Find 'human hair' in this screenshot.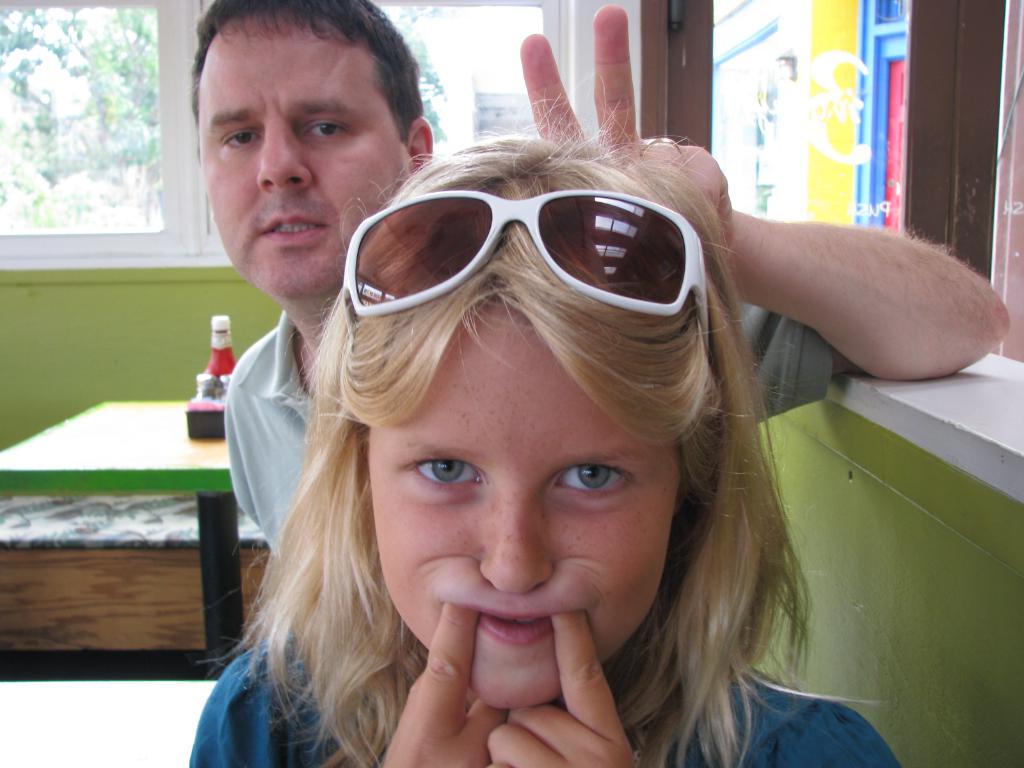
The bounding box for 'human hair' is BBox(204, 54, 823, 695).
